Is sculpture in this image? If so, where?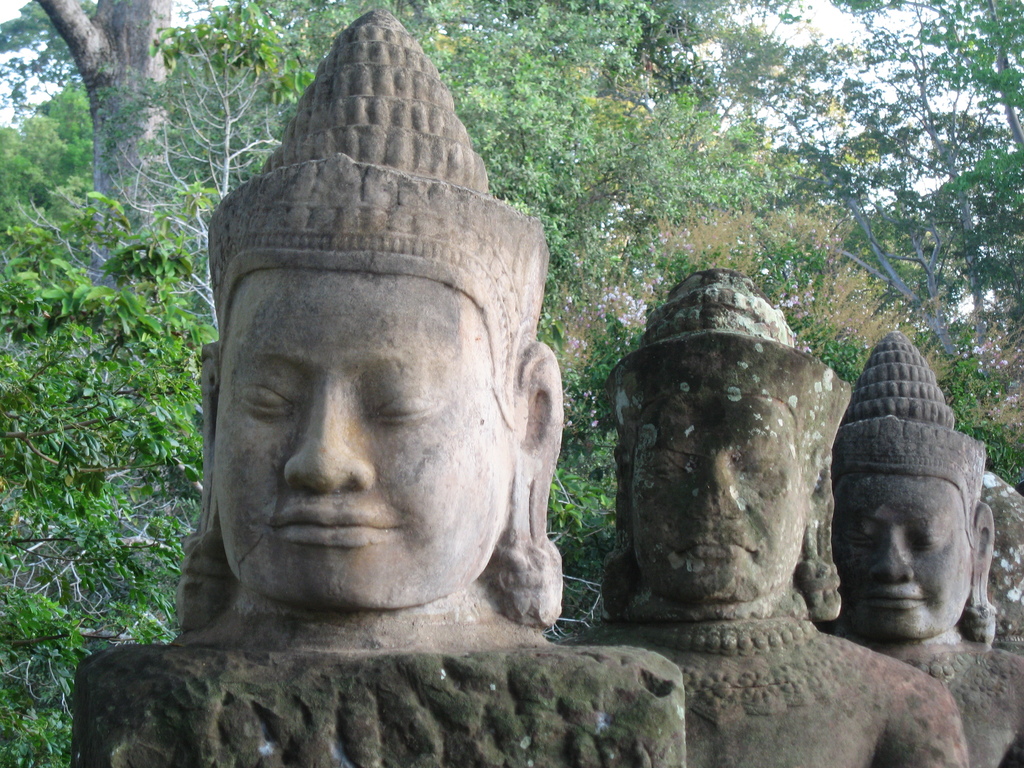
Yes, at {"x1": 808, "y1": 328, "x2": 1023, "y2": 767}.
